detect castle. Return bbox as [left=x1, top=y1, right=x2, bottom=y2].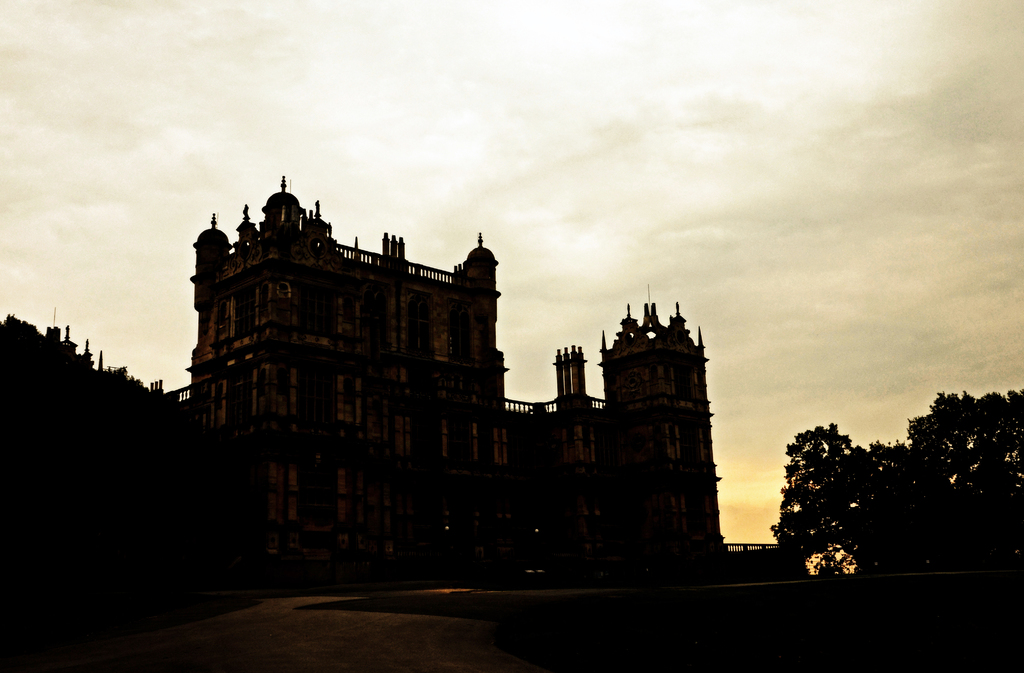
[left=181, top=149, right=746, bottom=602].
